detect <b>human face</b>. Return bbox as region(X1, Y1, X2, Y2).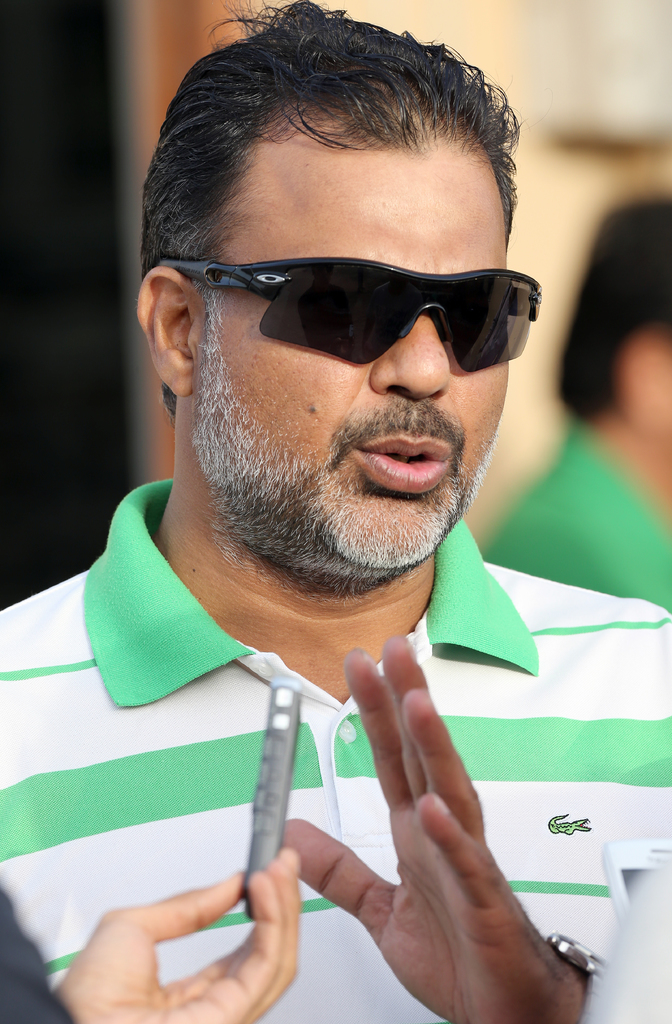
region(199, 145, 521, 557).
